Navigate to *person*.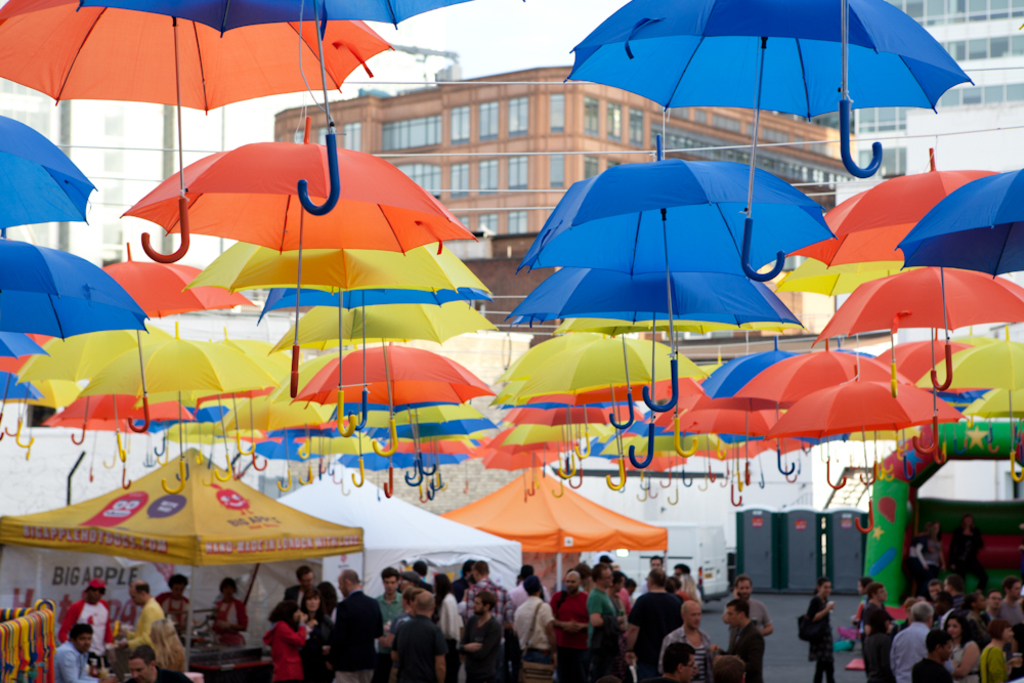
Navigation target: 125,582,166,639.
